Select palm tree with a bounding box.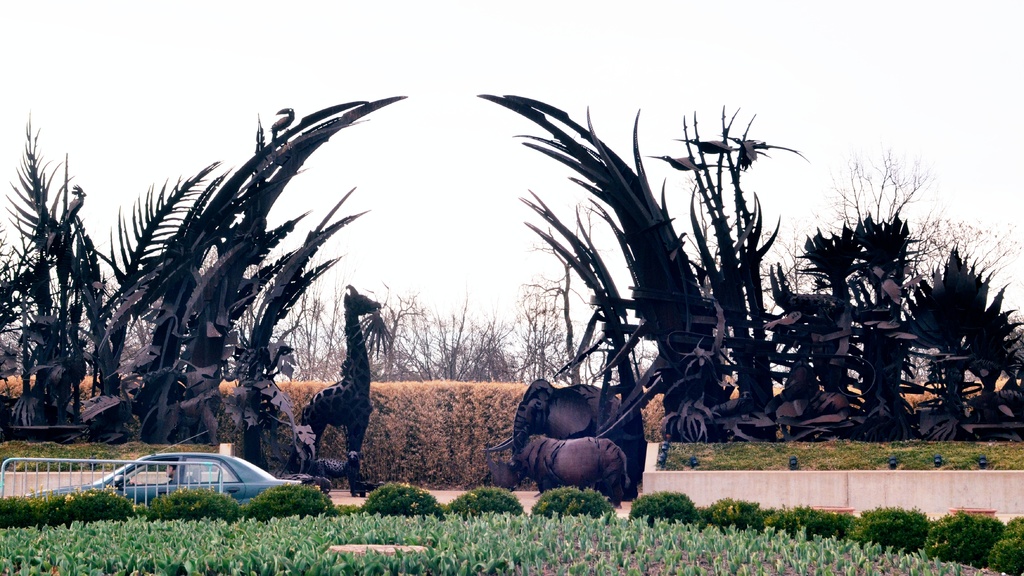
[left=878, top=213, right=917, bottom=387].
